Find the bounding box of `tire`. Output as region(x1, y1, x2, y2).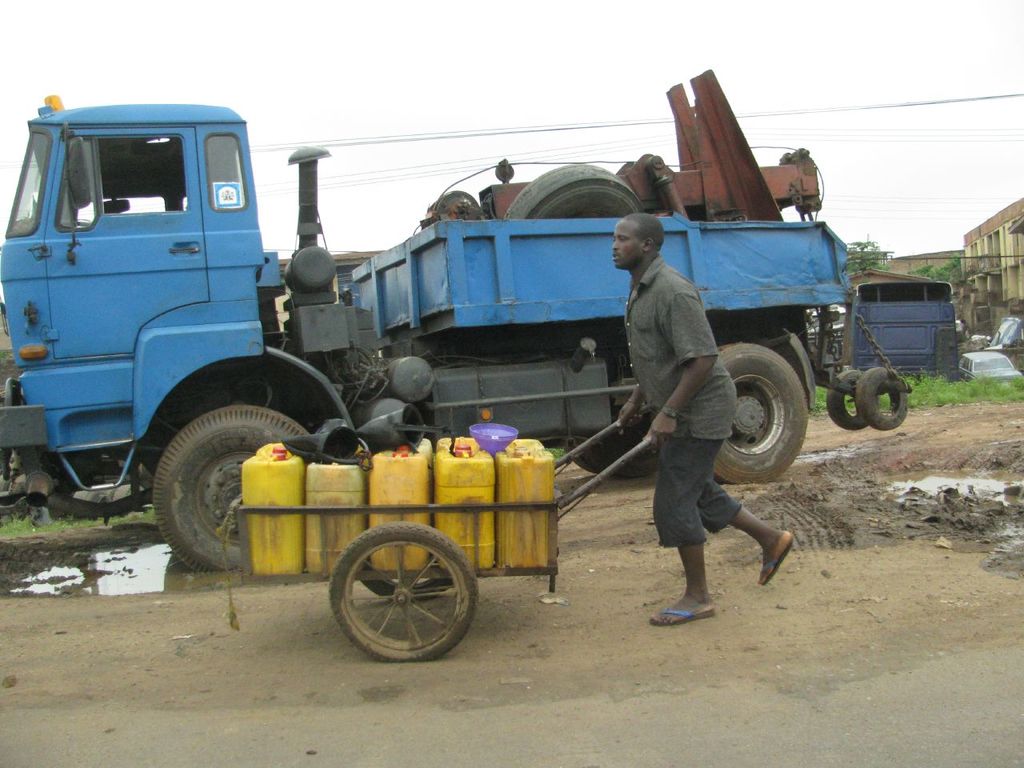
region(361, 578, 451, 601).
